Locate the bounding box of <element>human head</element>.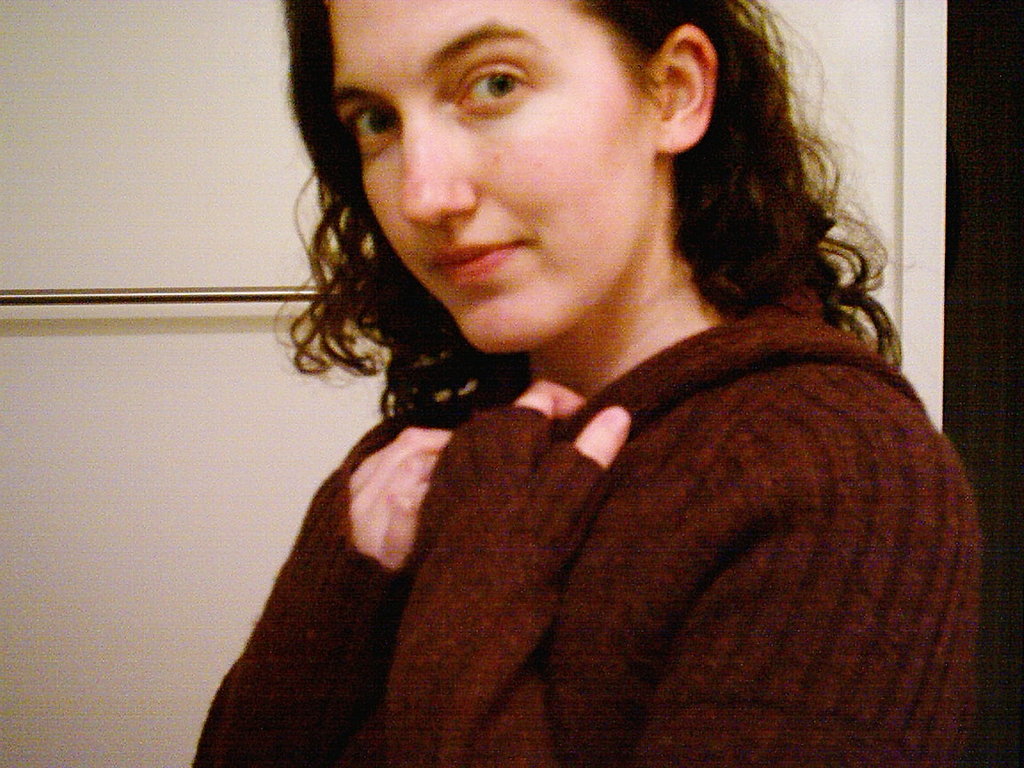
Bounding box: BBox(329, 8, 729, 285).
